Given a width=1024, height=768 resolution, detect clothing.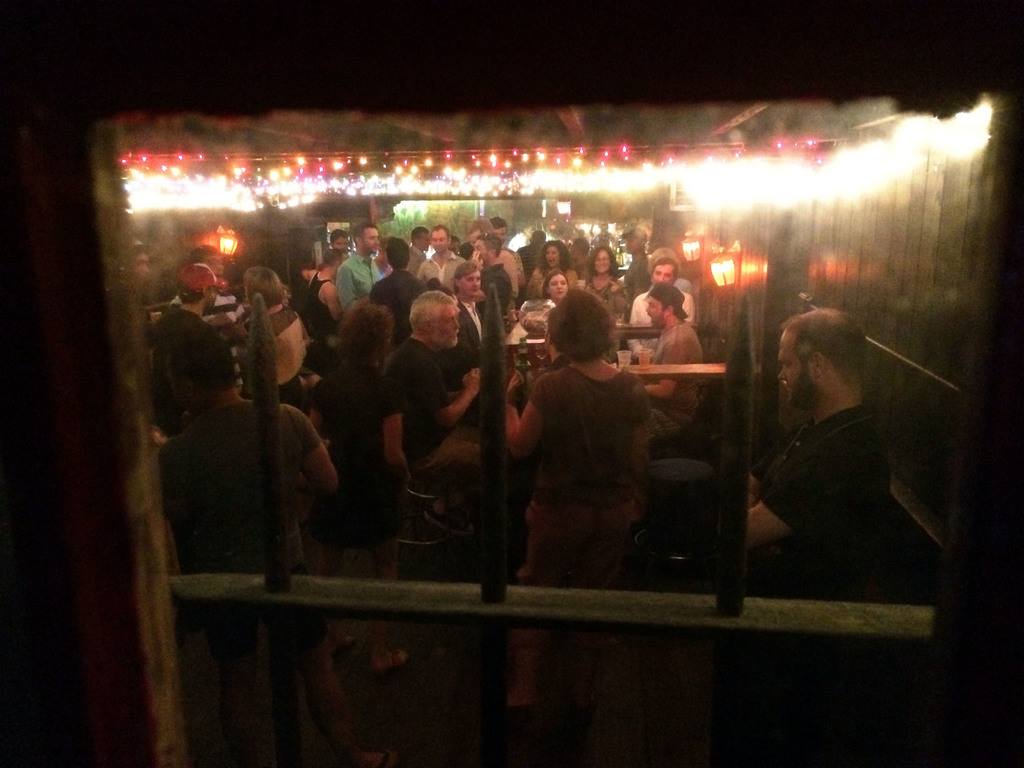
{"left": 650, "top": 318, "right": 704, "bottom": 442}.
